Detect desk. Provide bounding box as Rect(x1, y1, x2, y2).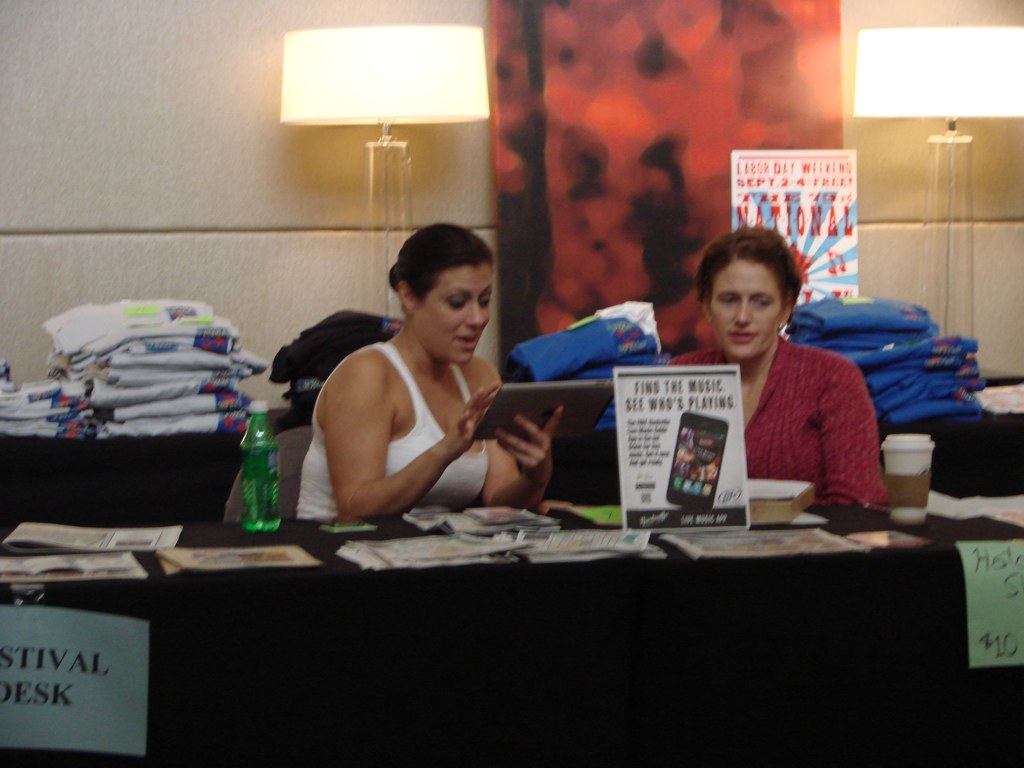
Rect(0, 485, 1023, 767).
